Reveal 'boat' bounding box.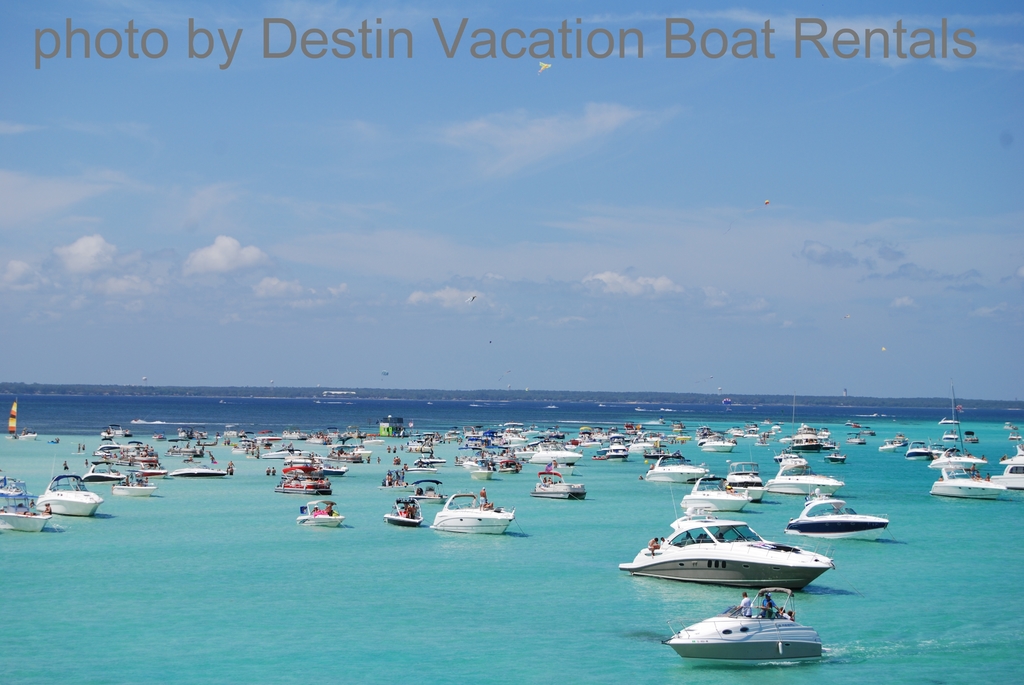
Revealed: box=[348, 442, 370, 457].
